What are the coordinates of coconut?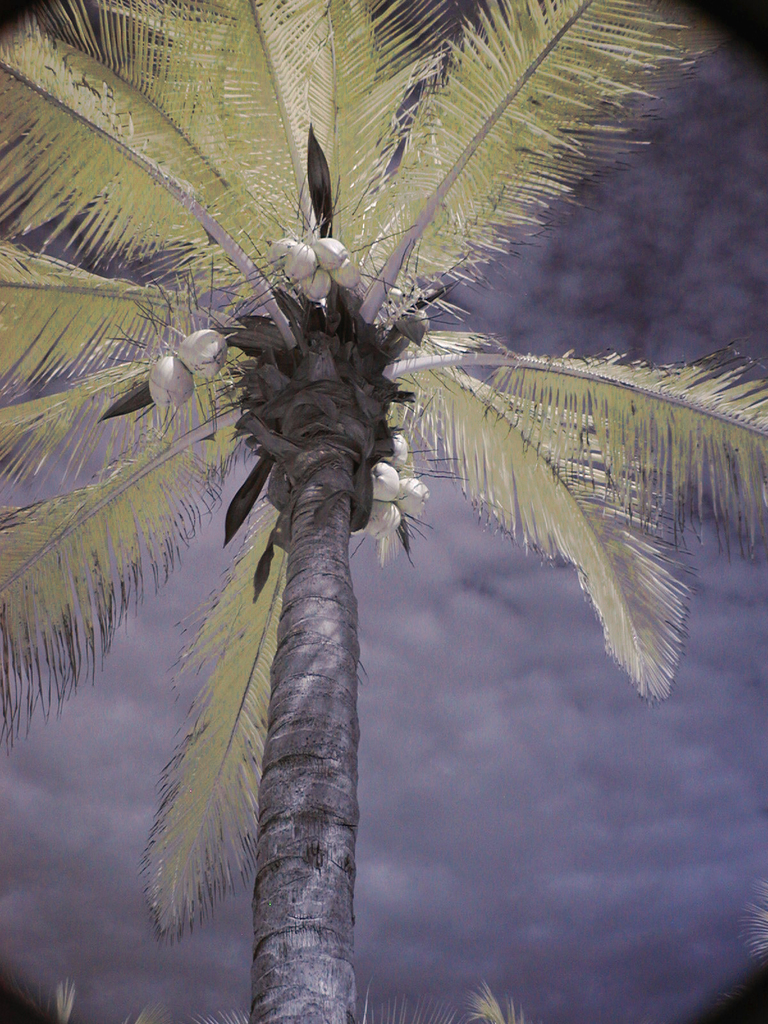
detection(394, 479, 435, 516).
